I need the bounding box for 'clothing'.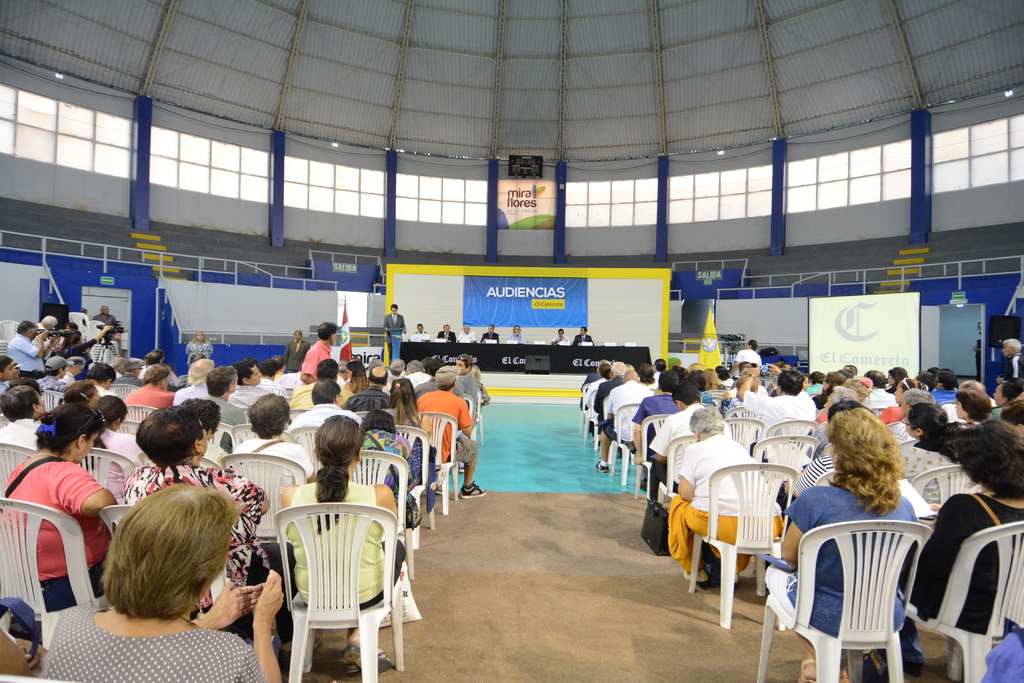
Here it is: (x1=666, y1=438, x2=760, y2=588).
